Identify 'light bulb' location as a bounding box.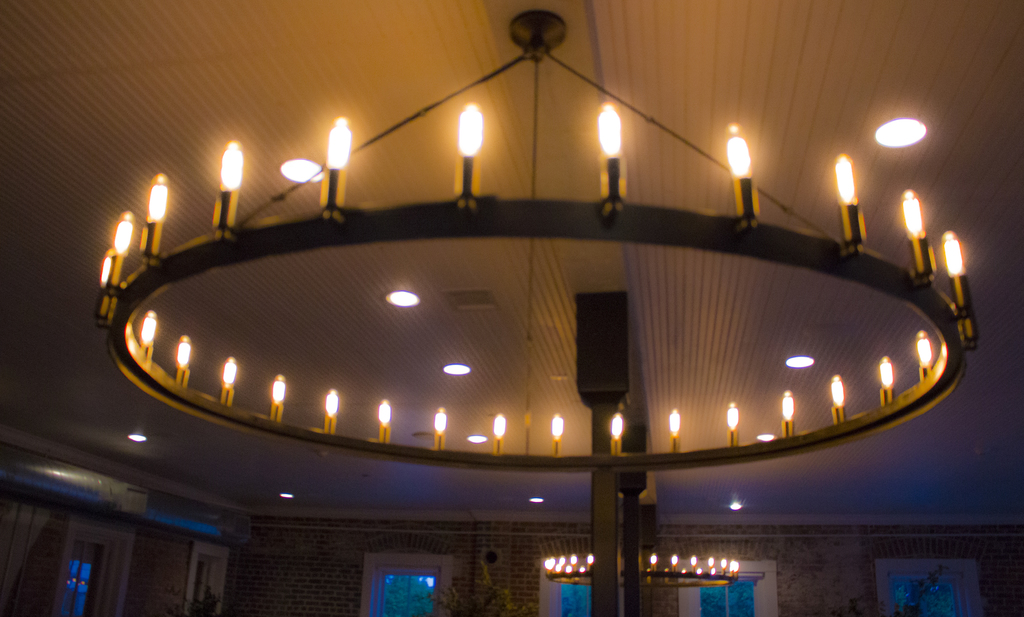
668,412,680,434.
